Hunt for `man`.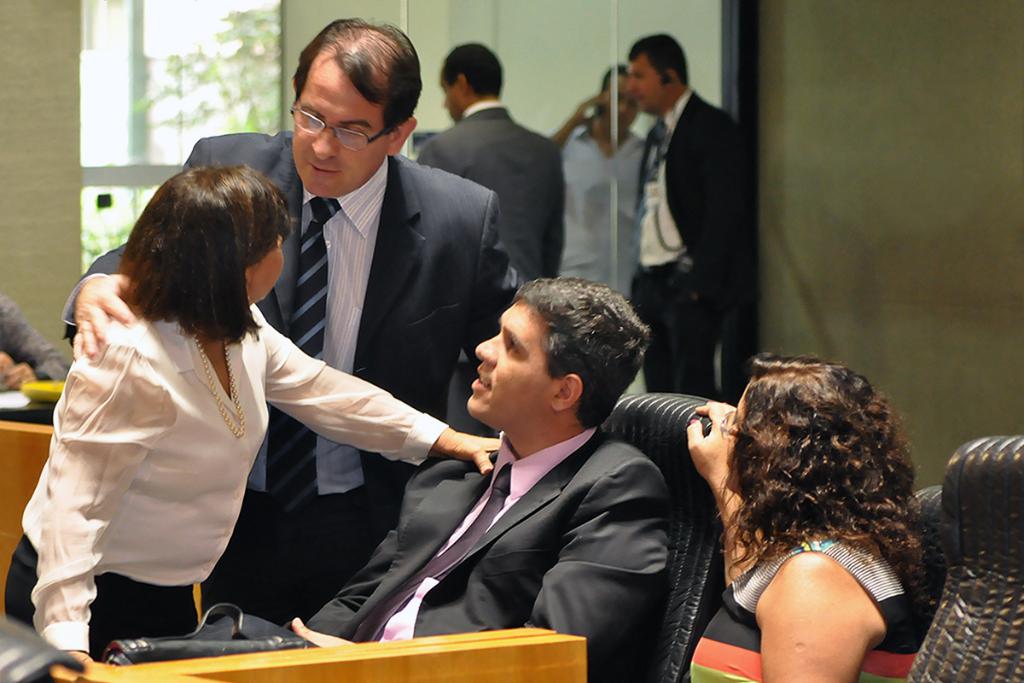
Hunted down at <box>287,272,682,682</box>.
